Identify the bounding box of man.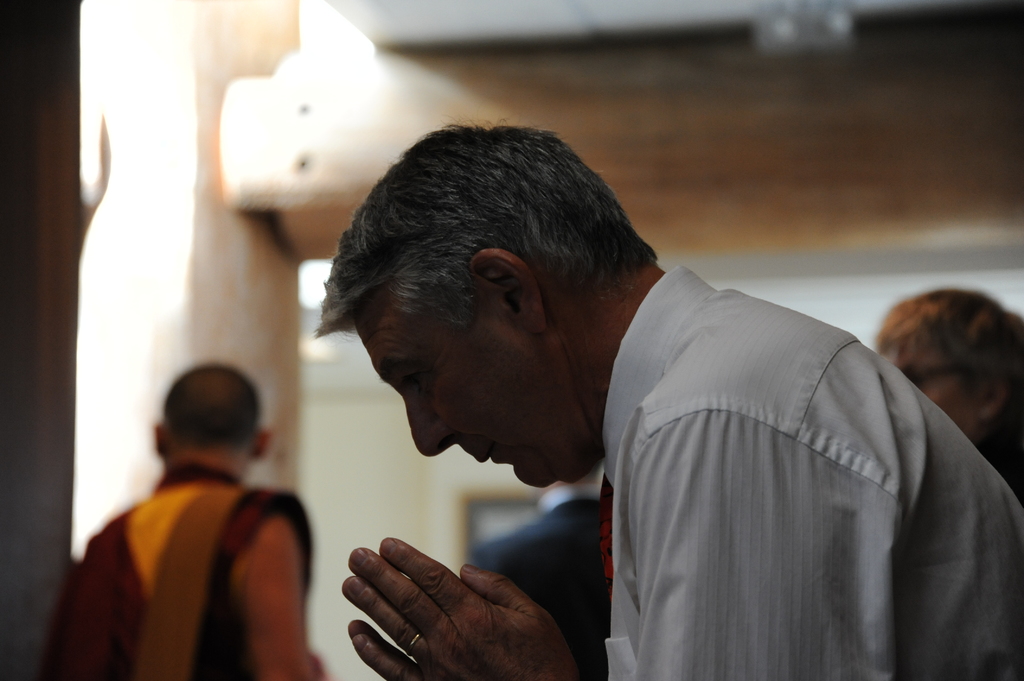
bbox=(320, 127, 1023, 680).
